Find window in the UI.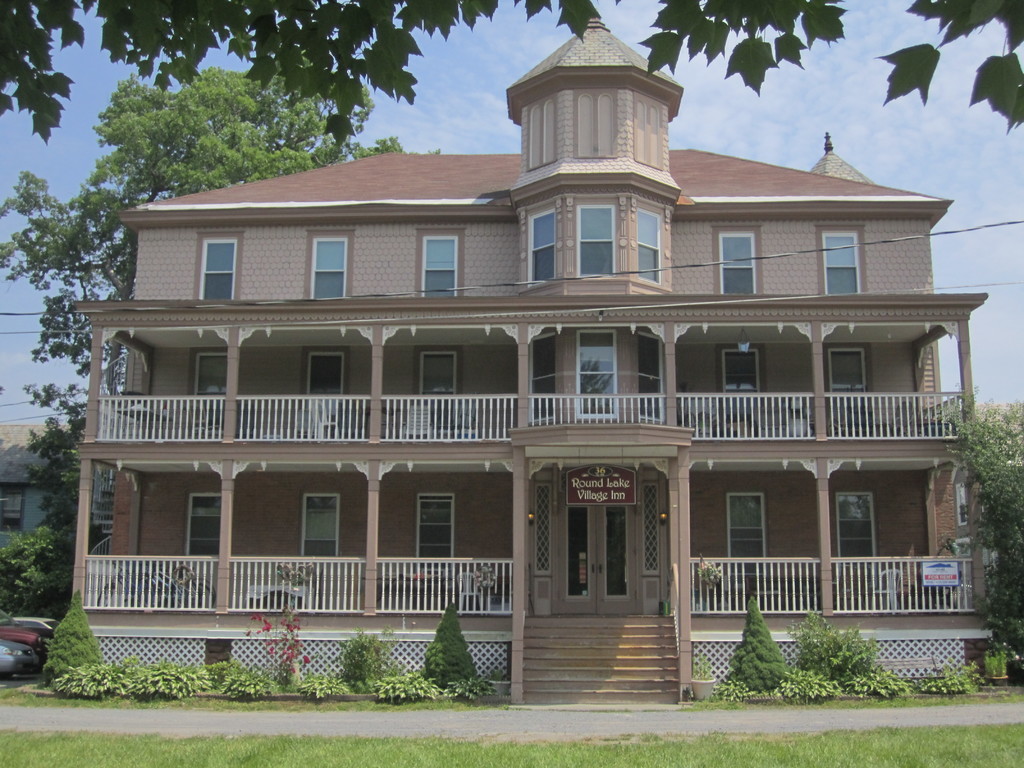
UI element at [838, 487, 875, 596].
